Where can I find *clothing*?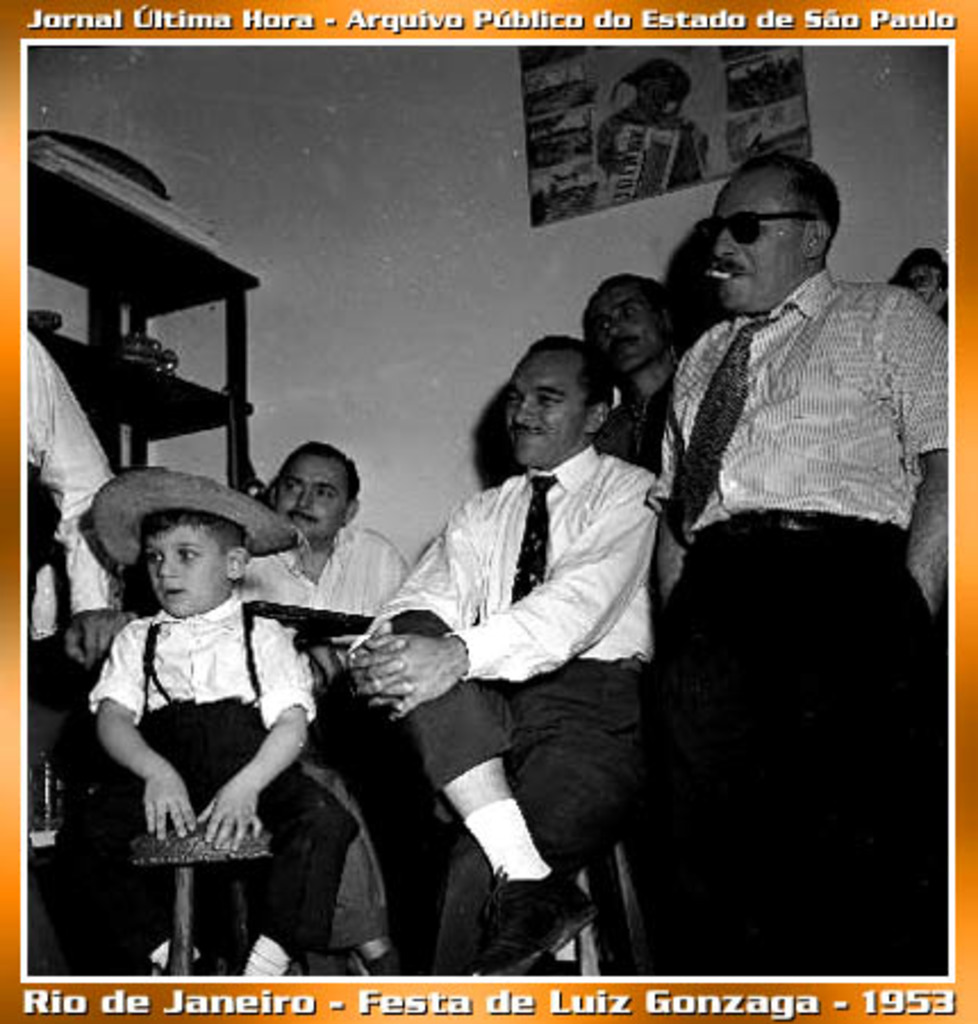
You can find it at (625, 184, 951, 933).
